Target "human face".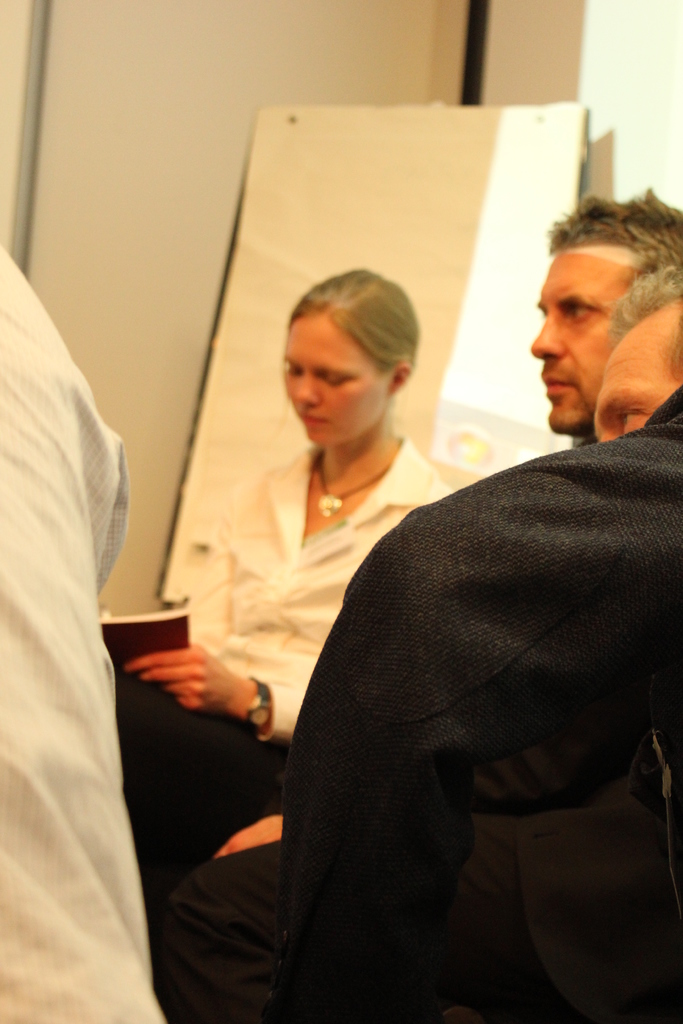
Target region: bbox=(531, 243, 646, 433).
